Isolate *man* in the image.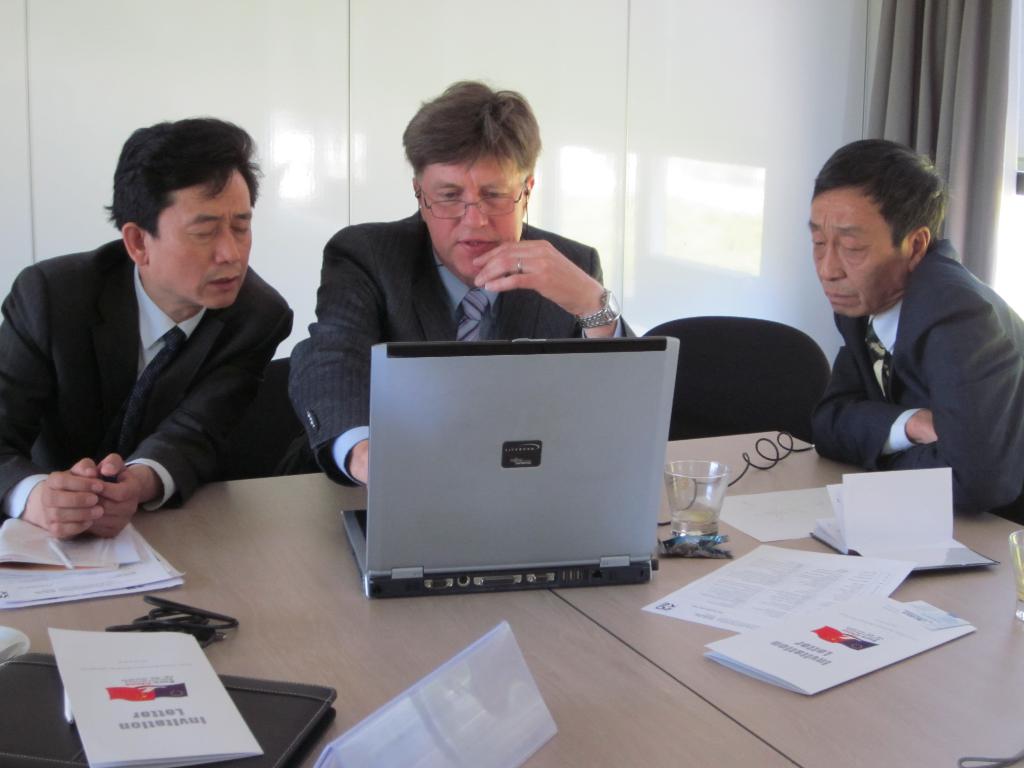
Isolated region: bbox=[806, 139, 1023, 514].
